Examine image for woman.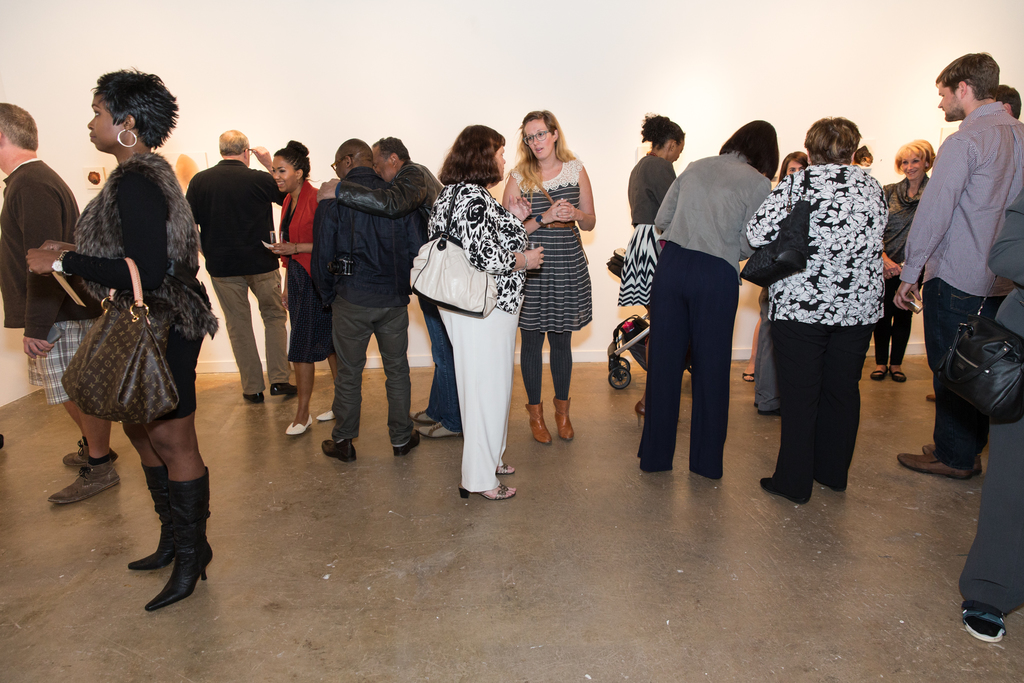
Examination result: <region>23, 70, 220, 616</region>.
